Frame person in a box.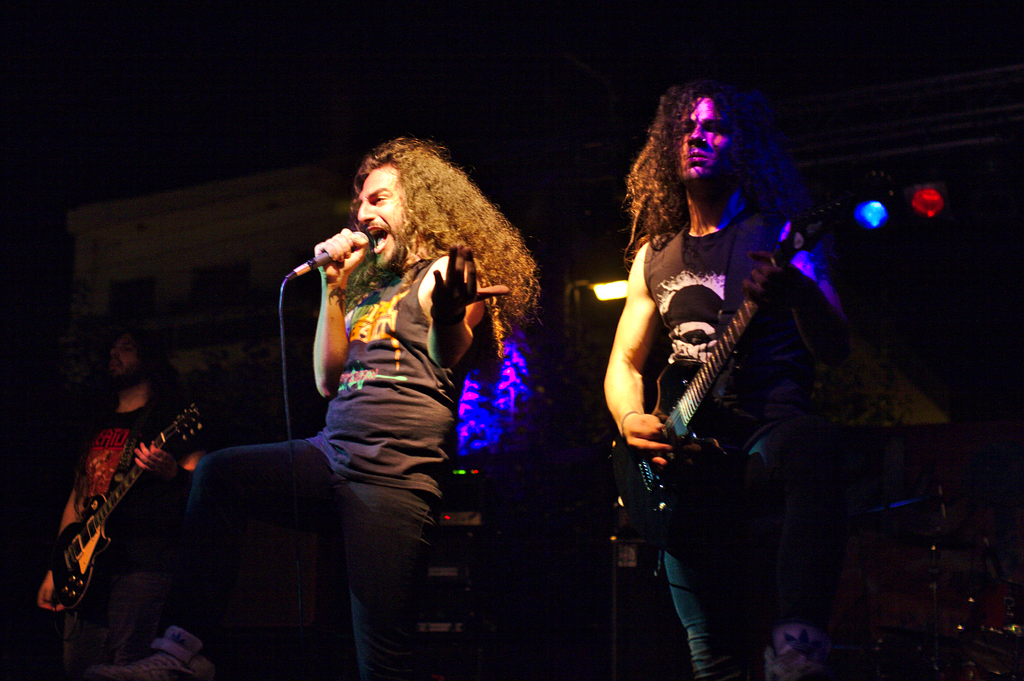
x1=617 y1=71 x2=852 y2=675.
